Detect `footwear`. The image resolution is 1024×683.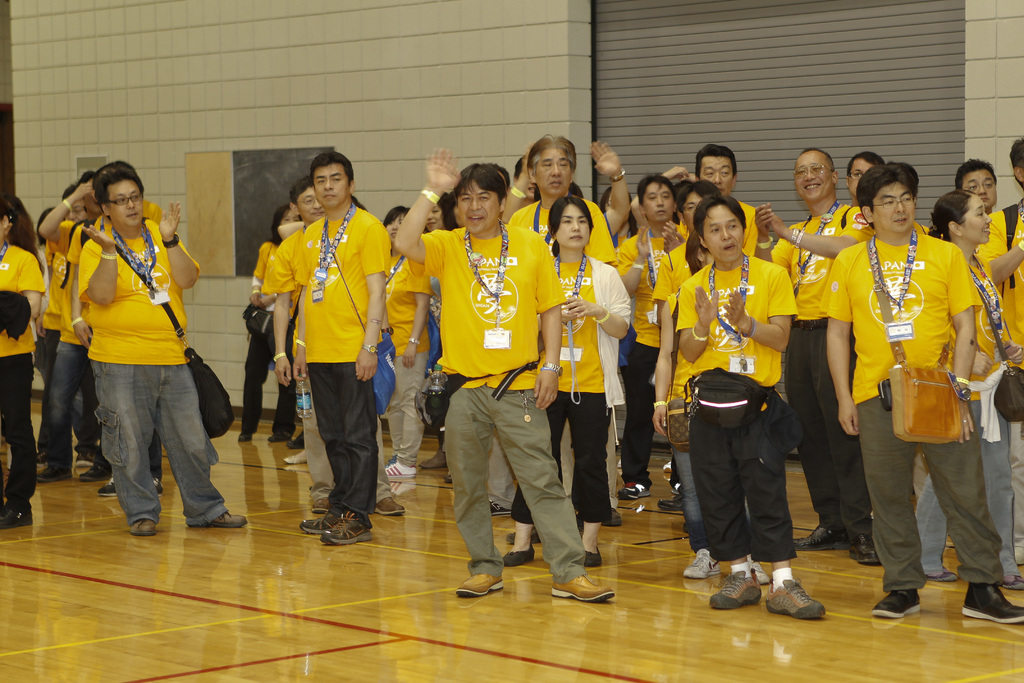
619 479 653 500.
